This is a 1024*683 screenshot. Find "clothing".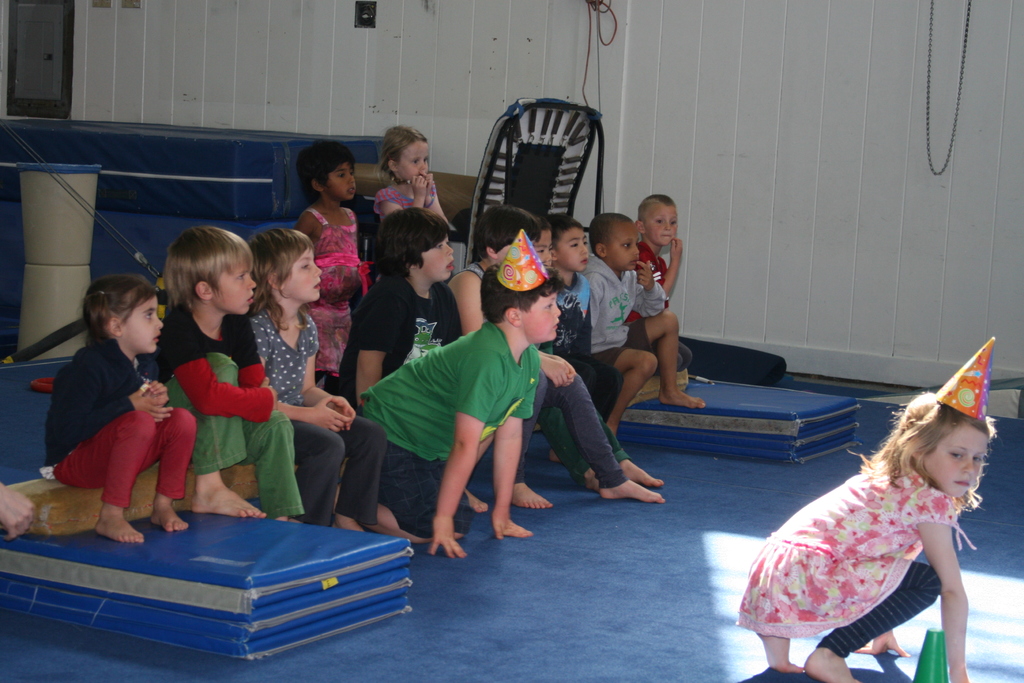
Bounding box: detection(745, 448, 988, 653).
